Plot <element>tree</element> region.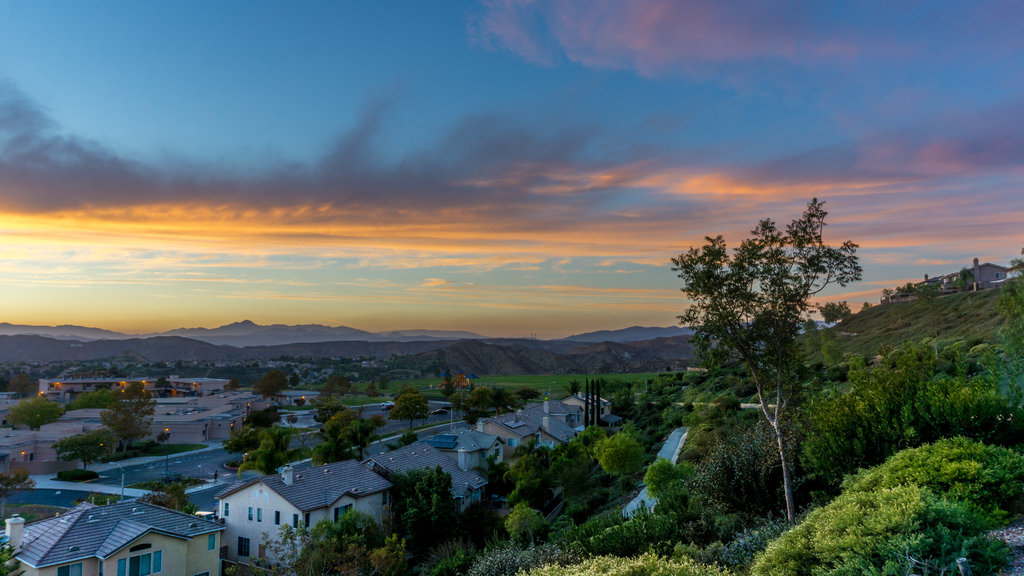
Plotted at detection(56, 426, 112, 476).
